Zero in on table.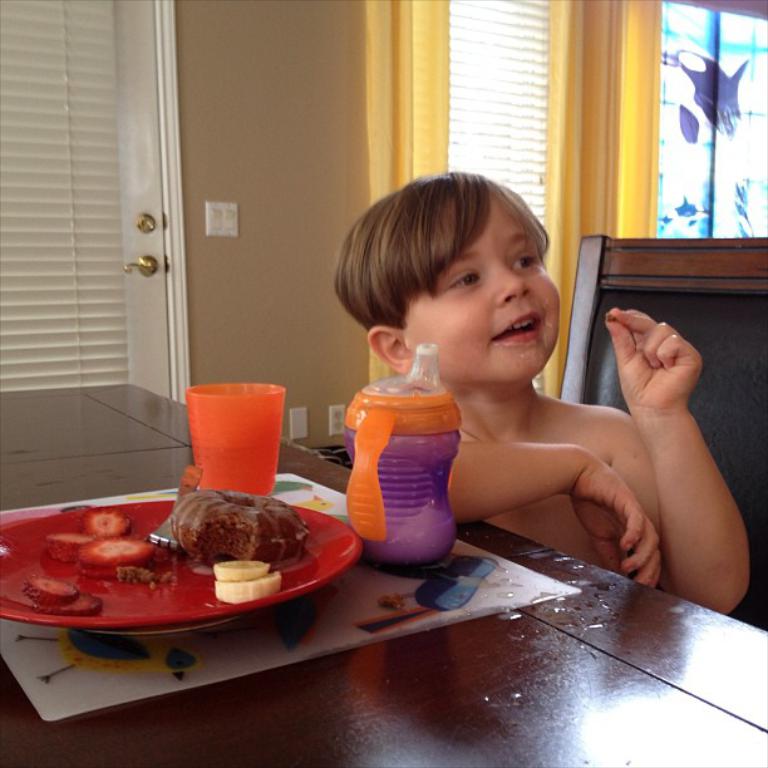
Zeroed in: locate(0, 378, 767, 767).
